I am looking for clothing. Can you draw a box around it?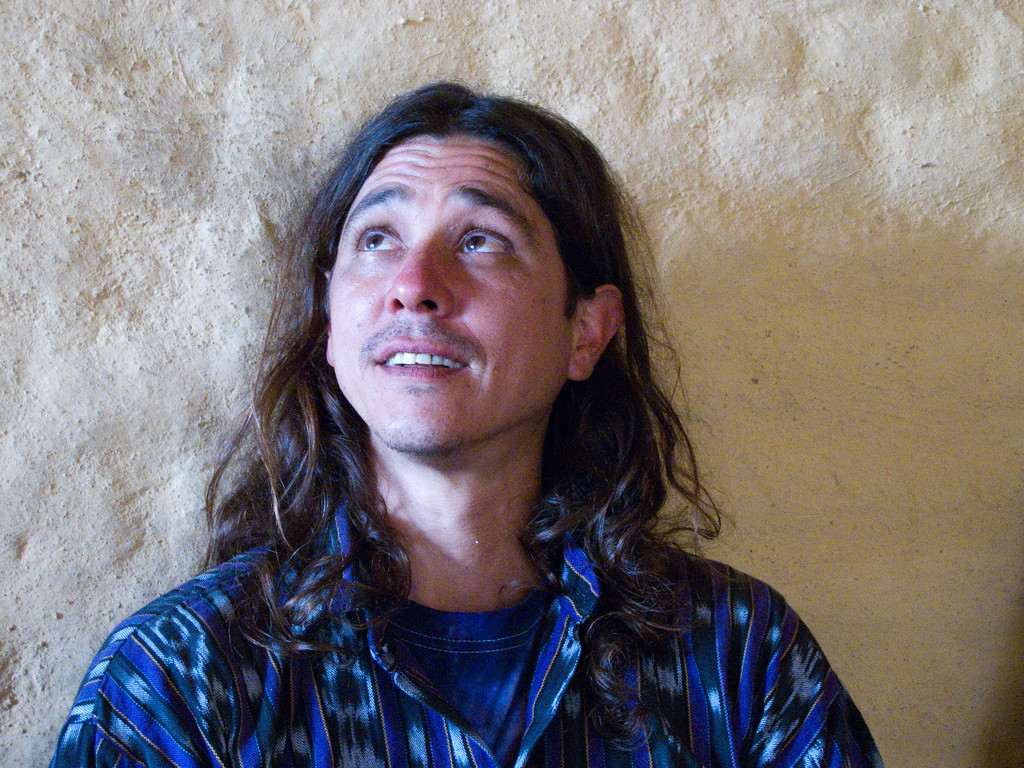
Sure, the bounding box is region(33, 411, 907, 753).
